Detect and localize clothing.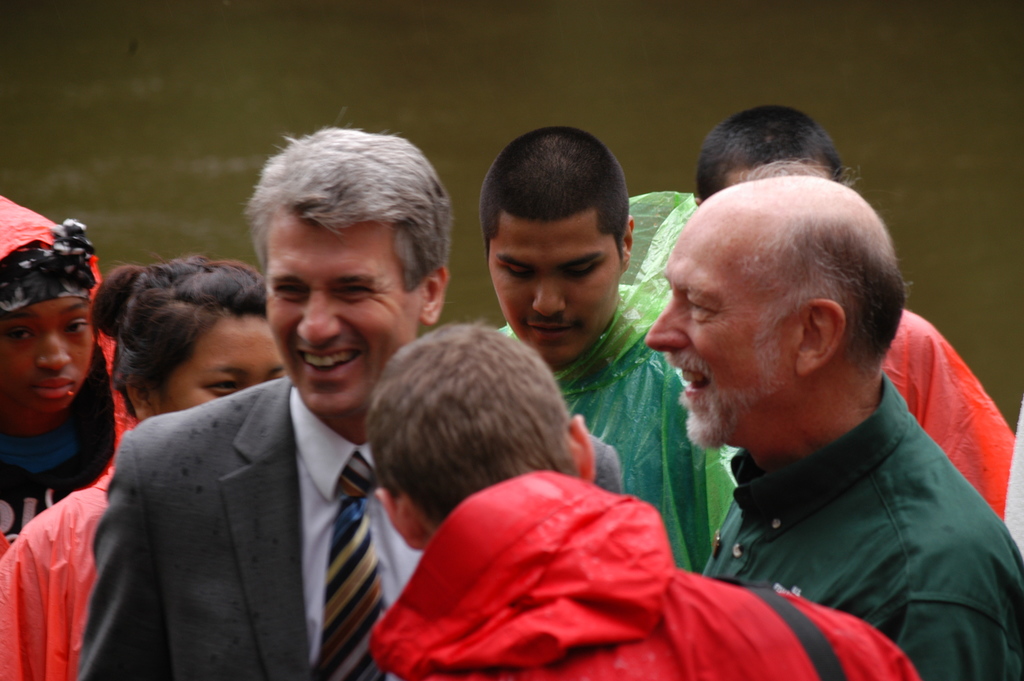
Localized at bbox(0, 193, 135, 548).
